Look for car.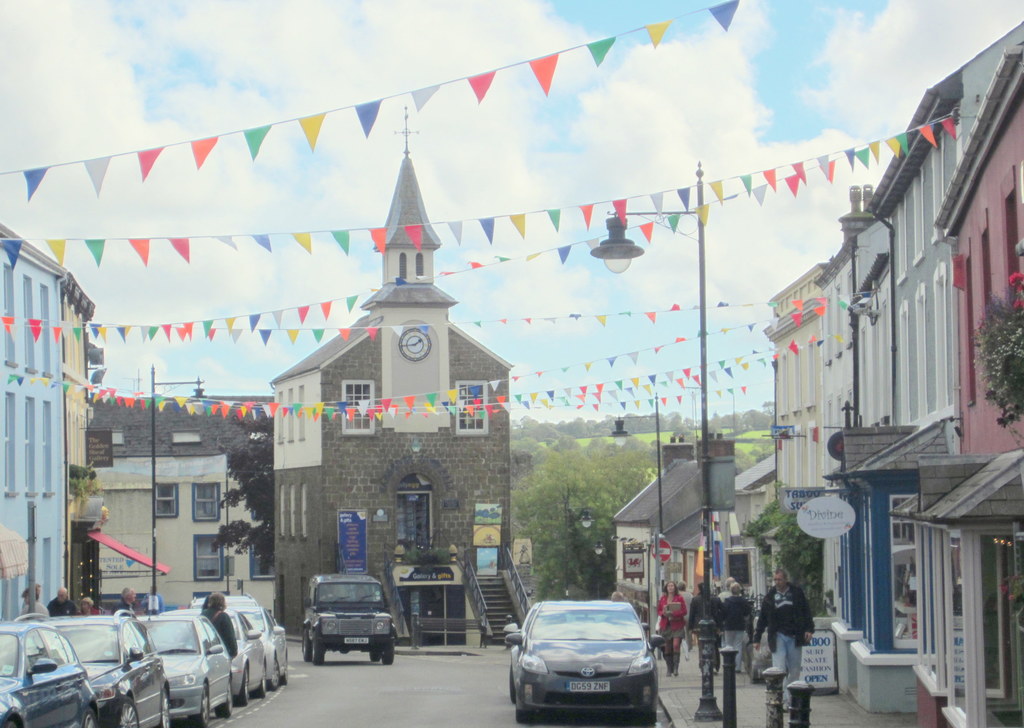
Found: (129,608,230,727).
